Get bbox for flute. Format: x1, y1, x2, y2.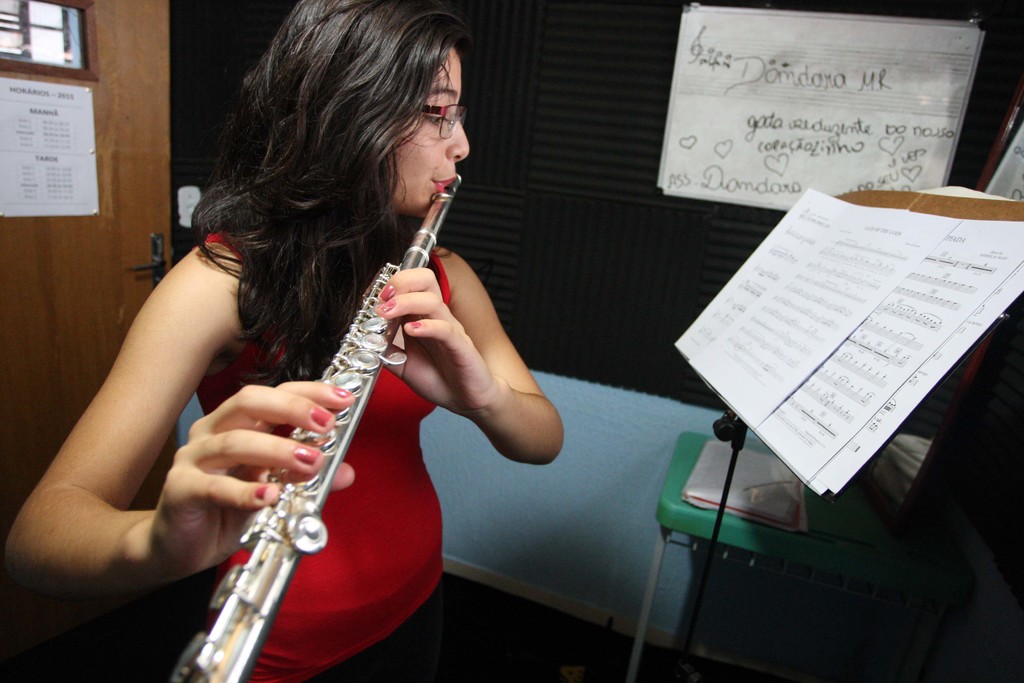
174, 174, 463, 682.
